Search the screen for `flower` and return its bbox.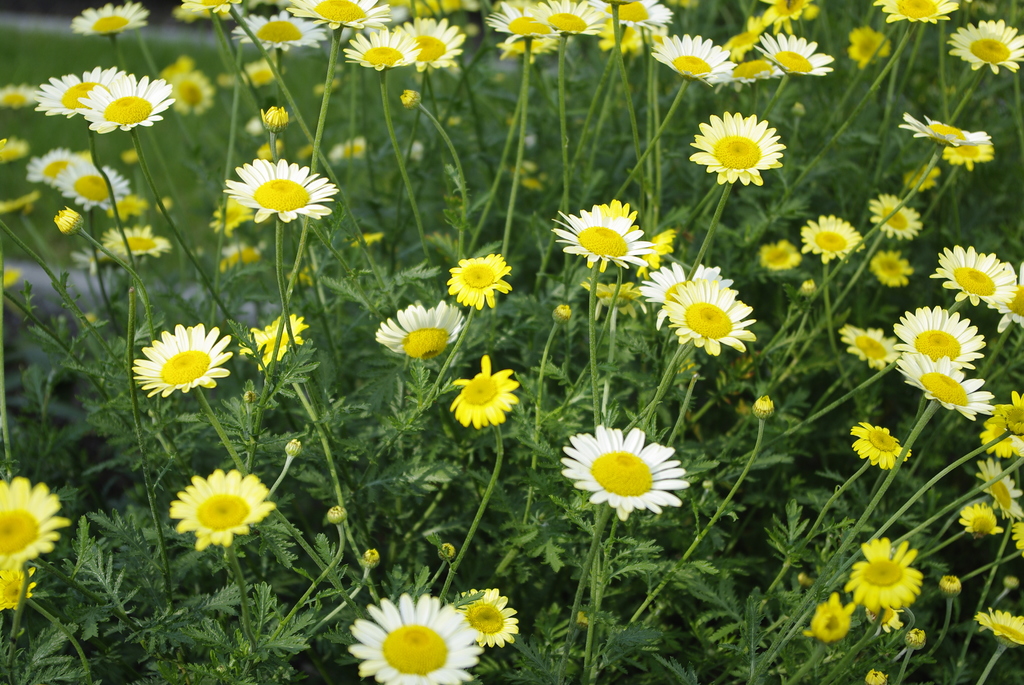
Found: 850,421,917,471.
